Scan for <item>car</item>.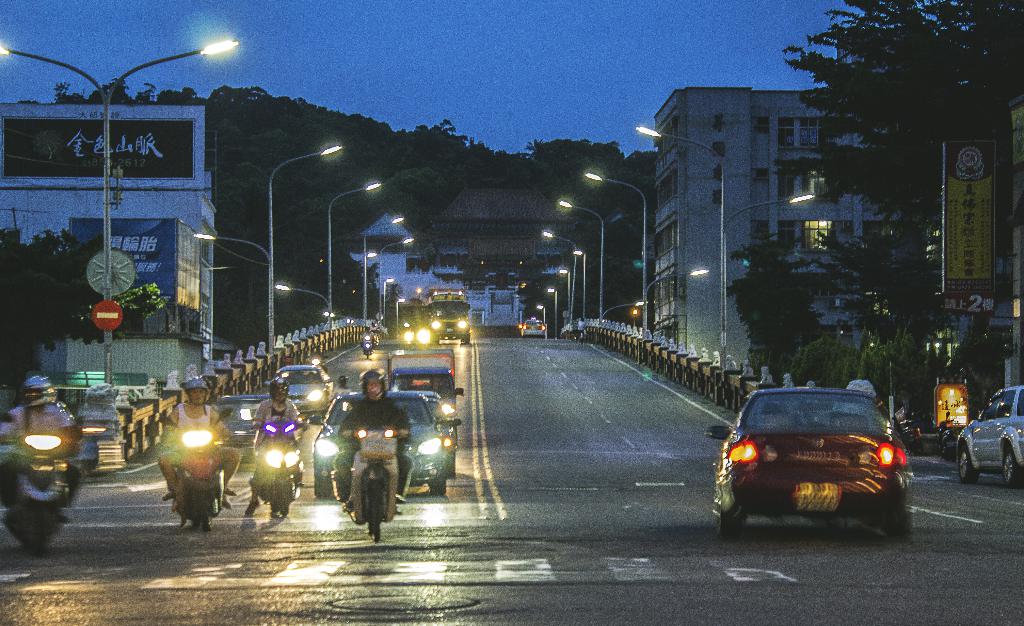
Scan result: select_region(214, 394, 268, 456).
